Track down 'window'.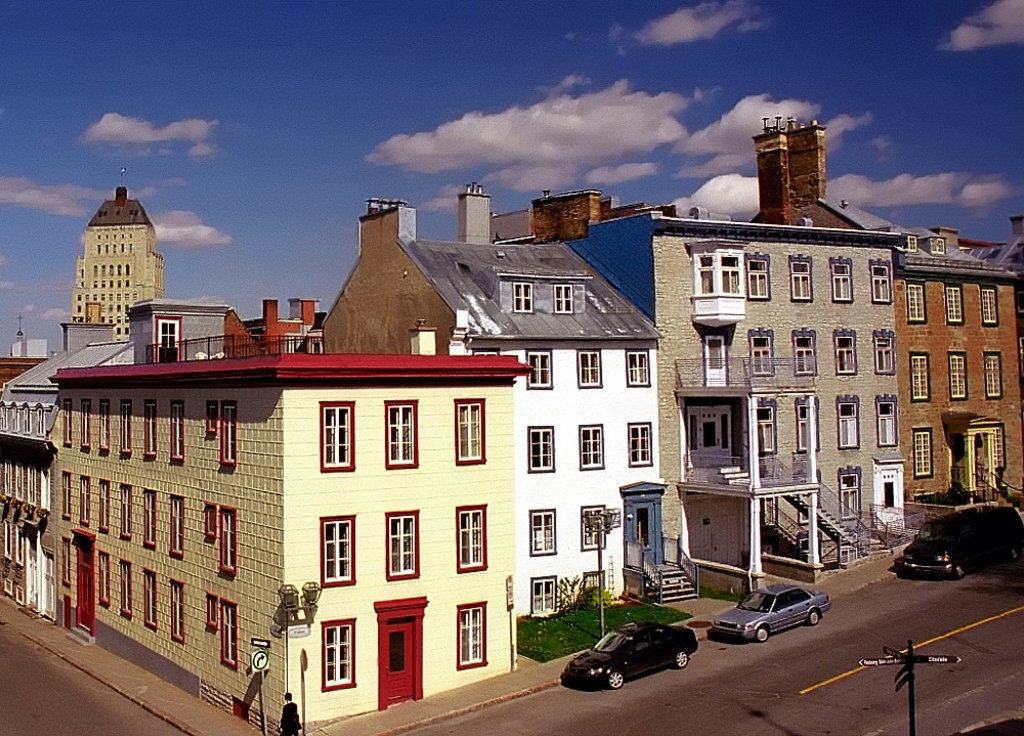
Tracked to [left=458, top=510, right=484, bottom=567].
